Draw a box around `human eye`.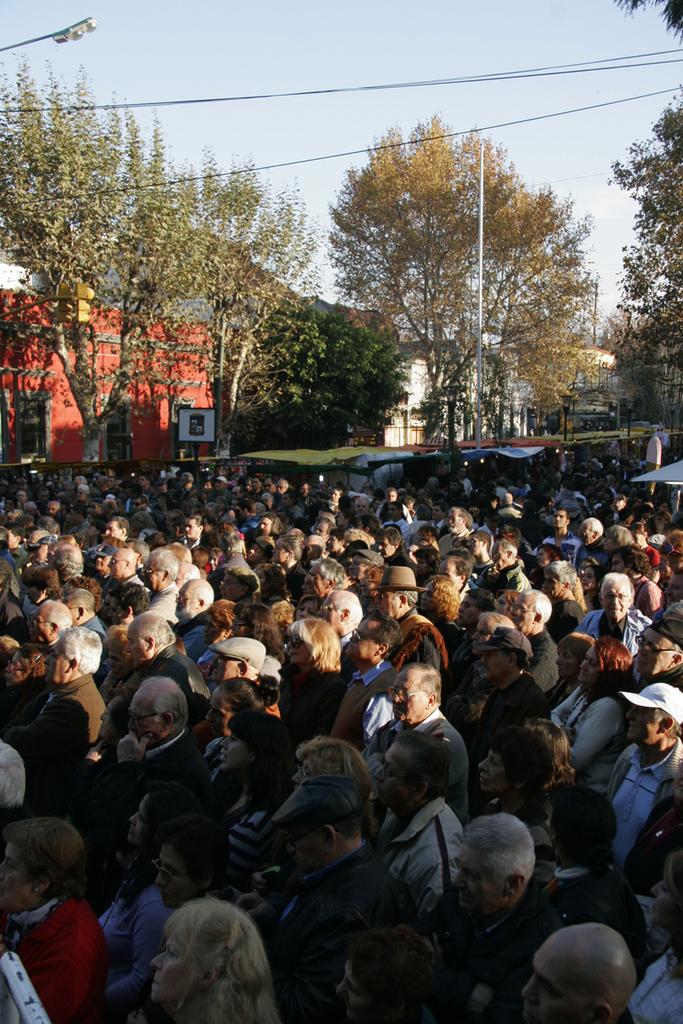
BBox(165, 945, 181, 962).
